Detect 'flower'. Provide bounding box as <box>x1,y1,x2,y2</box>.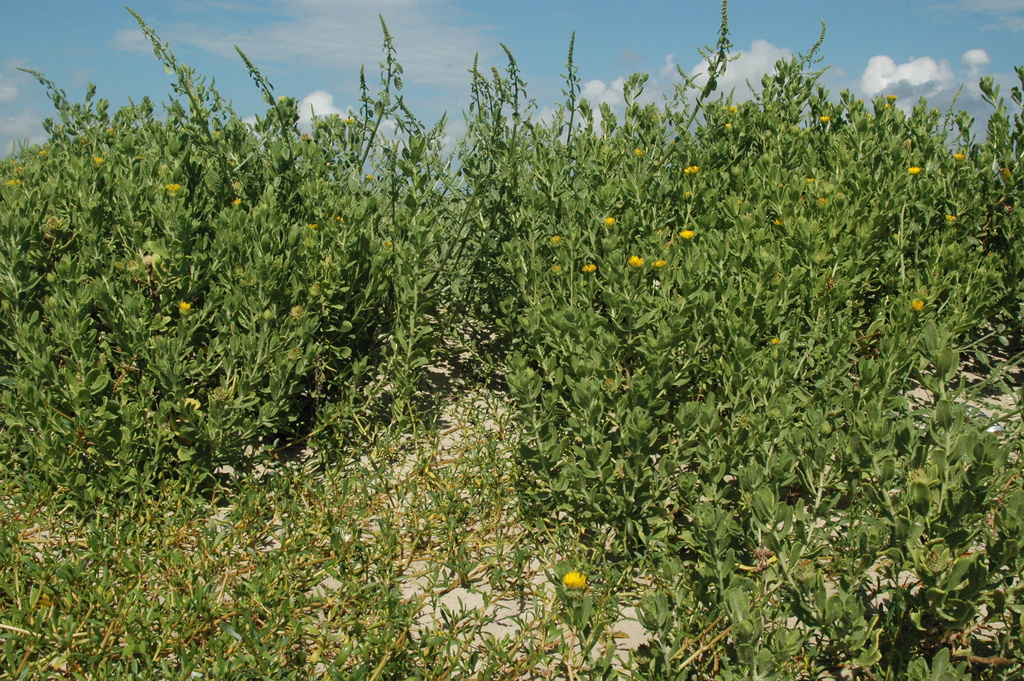
<box>911,301,922,311</box>.
